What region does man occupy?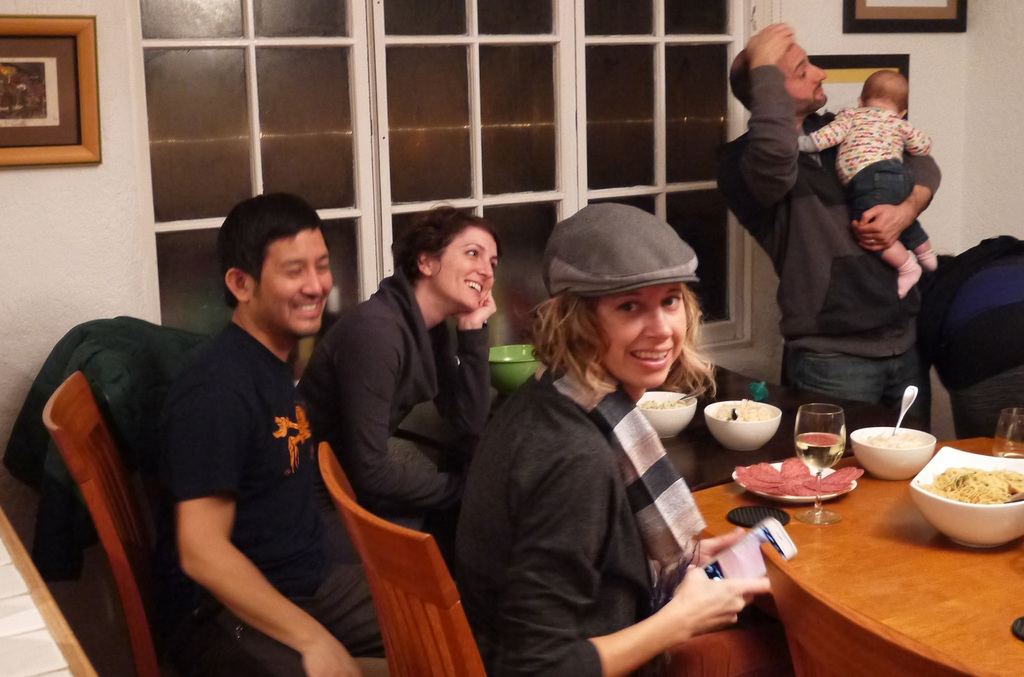
{"left": 153, "top": 197, "right": 378, "bottom": 676}.
